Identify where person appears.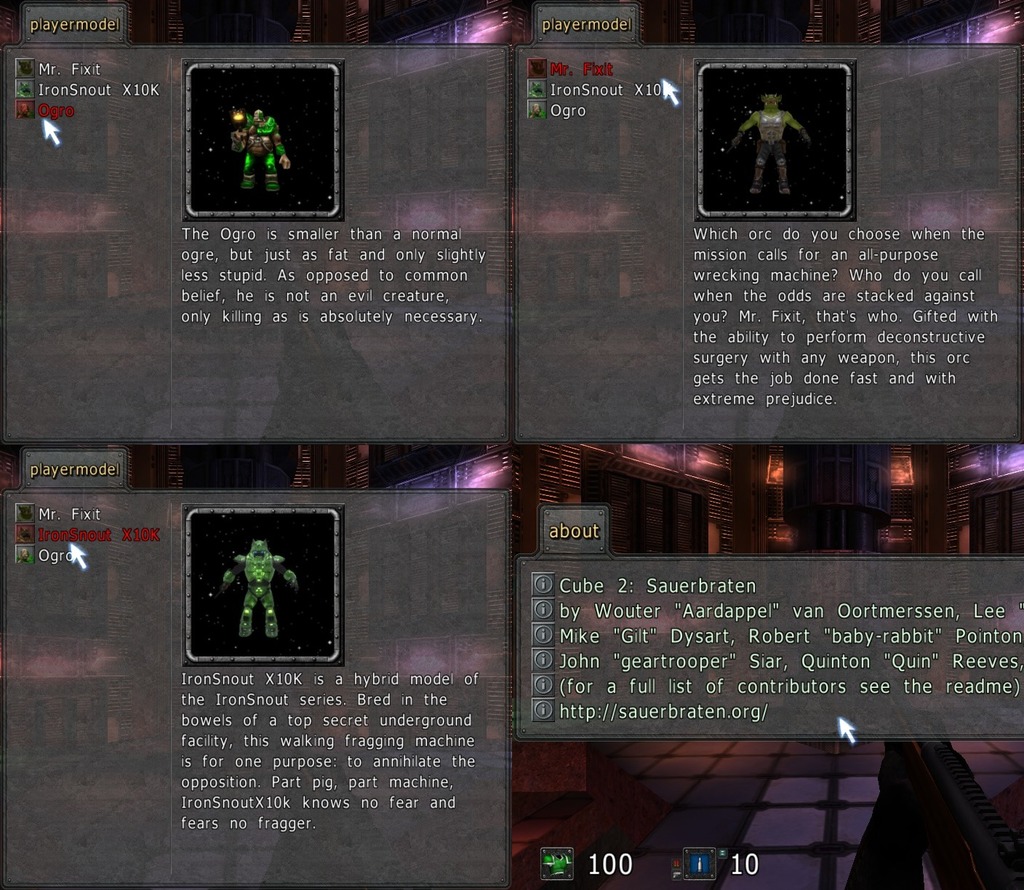
Appears at (x1=735, y1=92, x2=813, y2=199).
